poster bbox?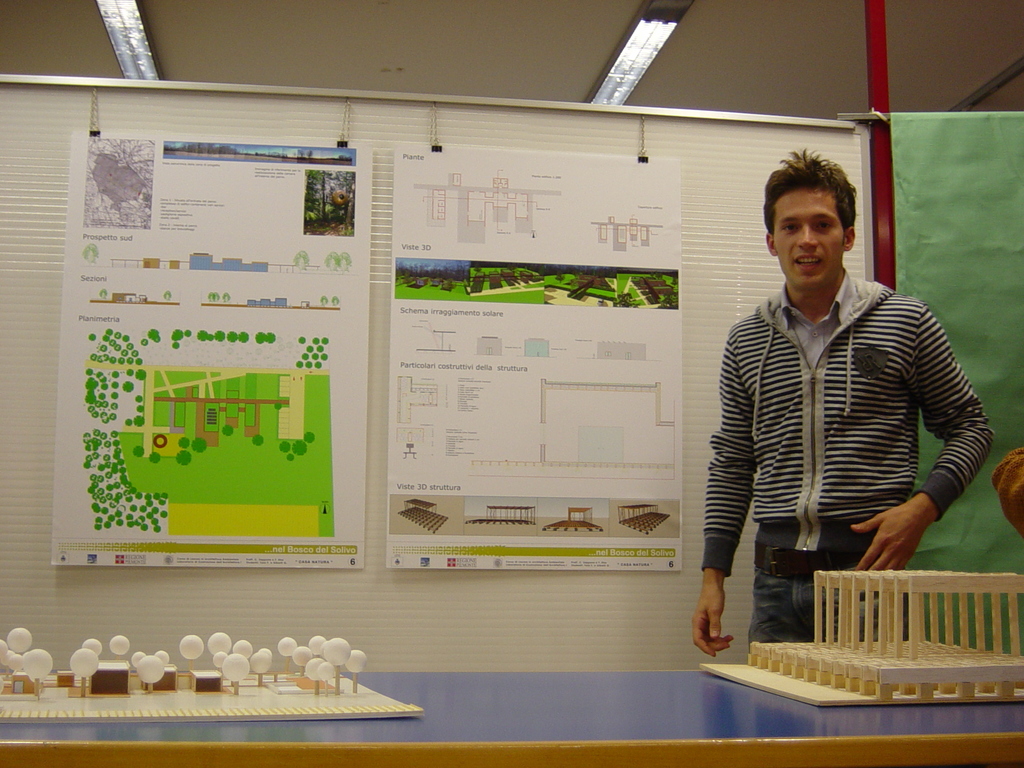
(left=382, top=145, right=684, bottom=572)
